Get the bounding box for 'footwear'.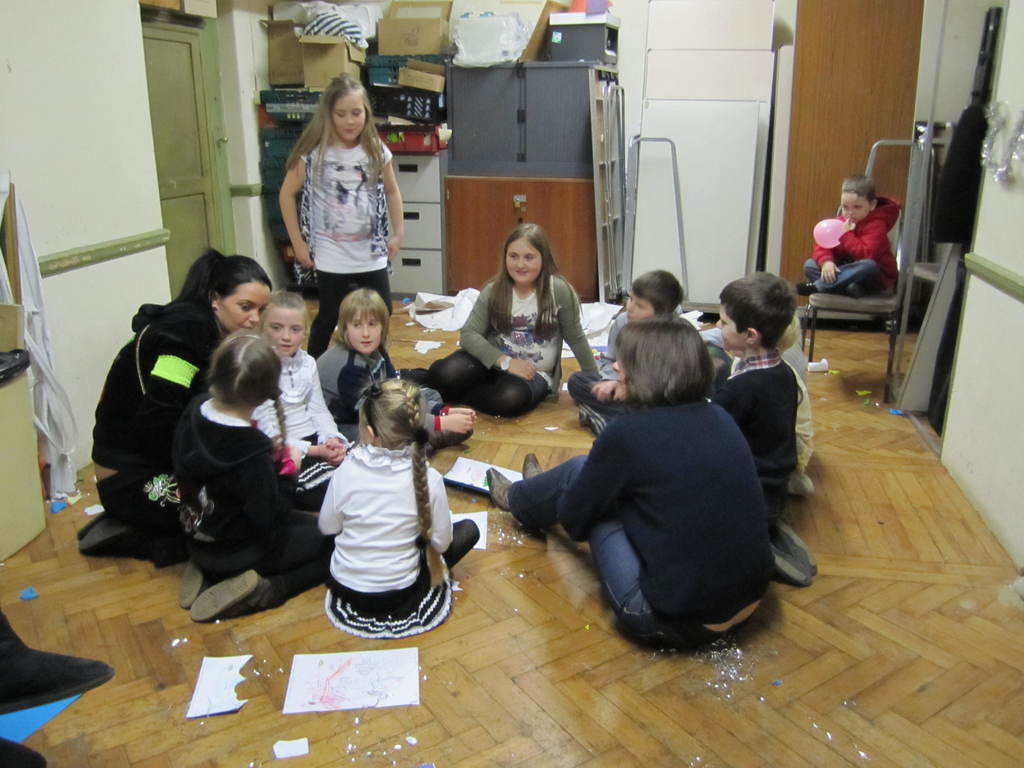
box(525, 452, 540, 483).
